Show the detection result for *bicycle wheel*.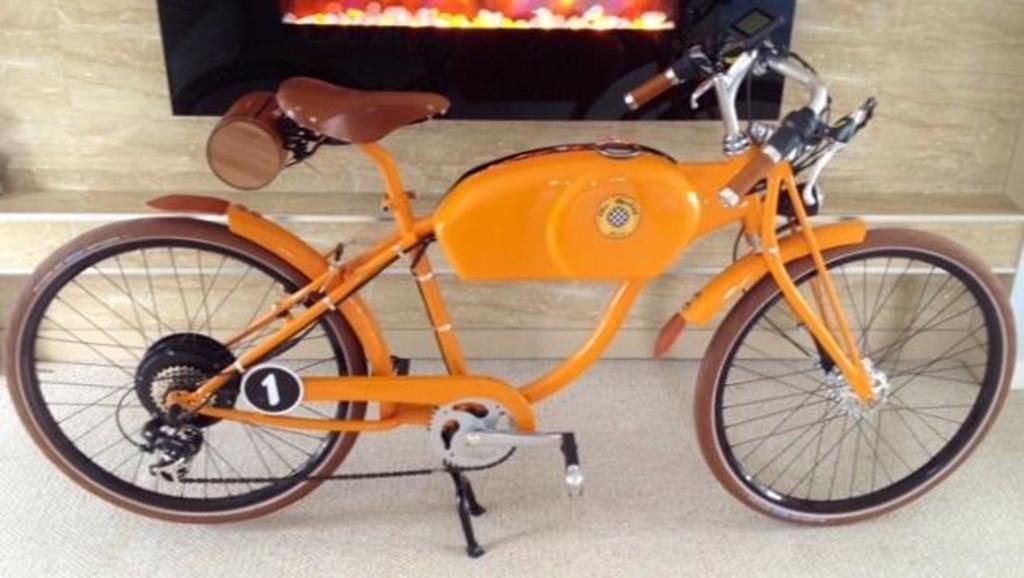
691/223/1016/528.
